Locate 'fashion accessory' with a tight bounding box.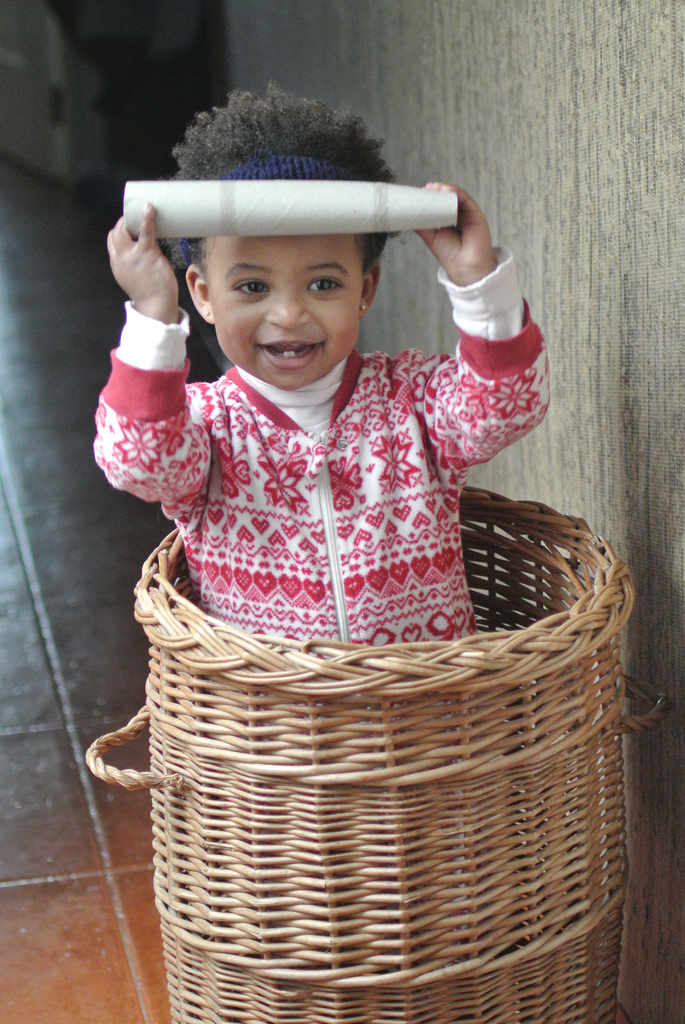
Rect(359, 303, 366, 312).
